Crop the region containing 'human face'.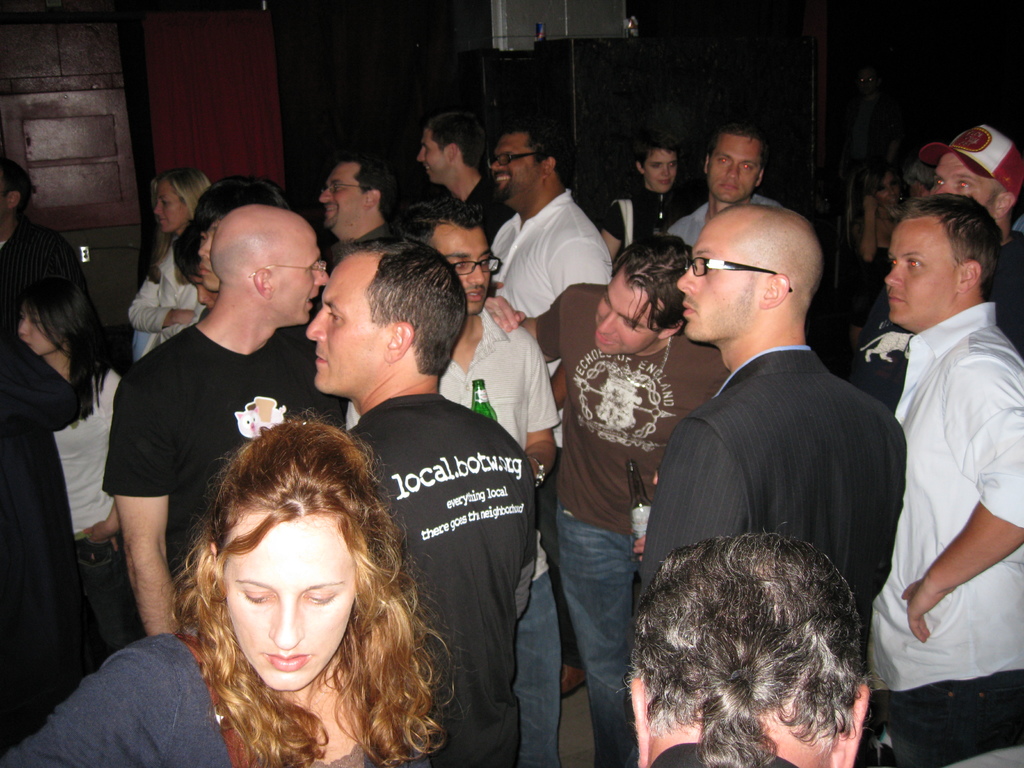
Crop region: Rect(929, 152, 995, 214).
